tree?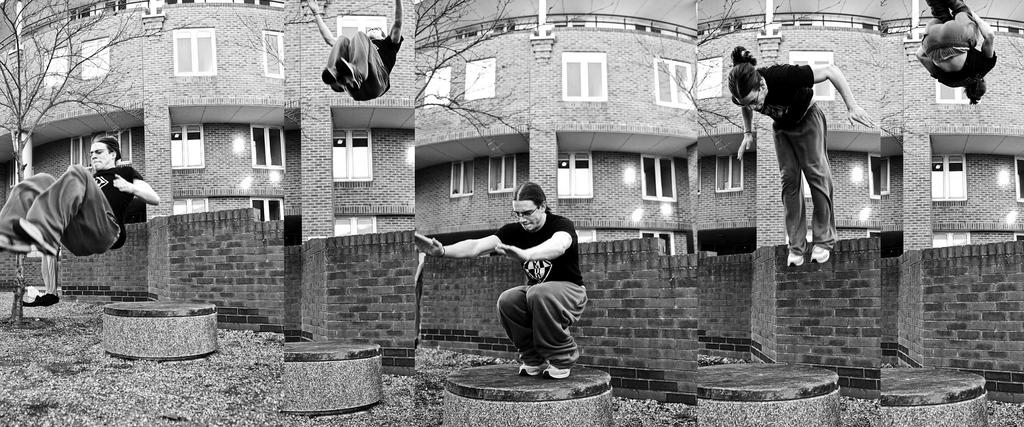
{"x1": 0, "y1": 0, "x2": 219, "y2": 339}
